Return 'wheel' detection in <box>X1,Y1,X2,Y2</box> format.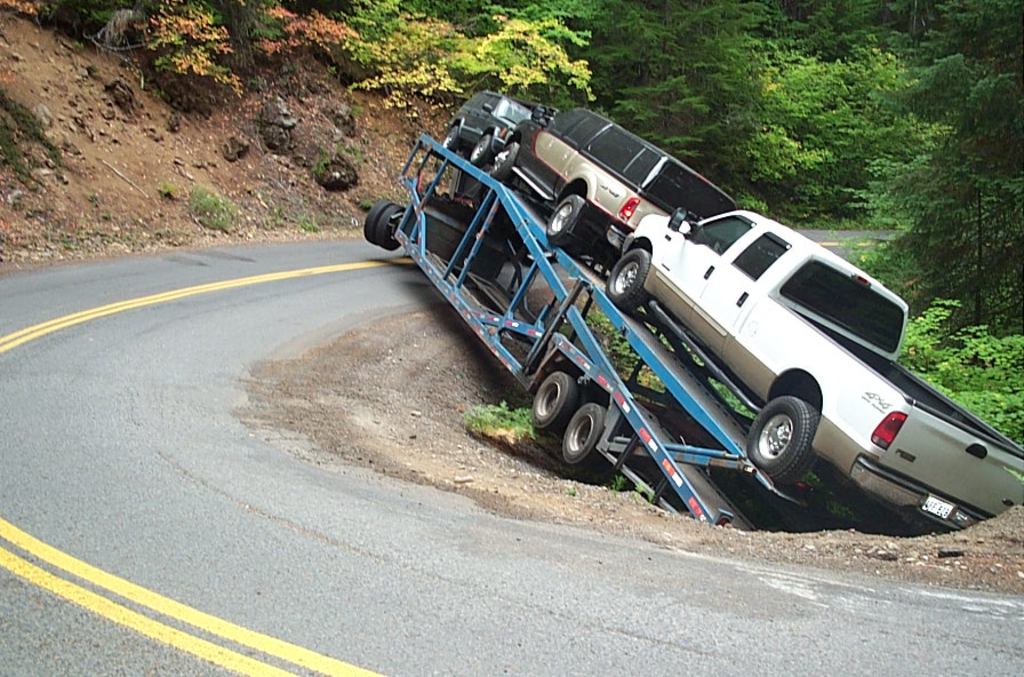
<box>382,207,408,247</box>.
